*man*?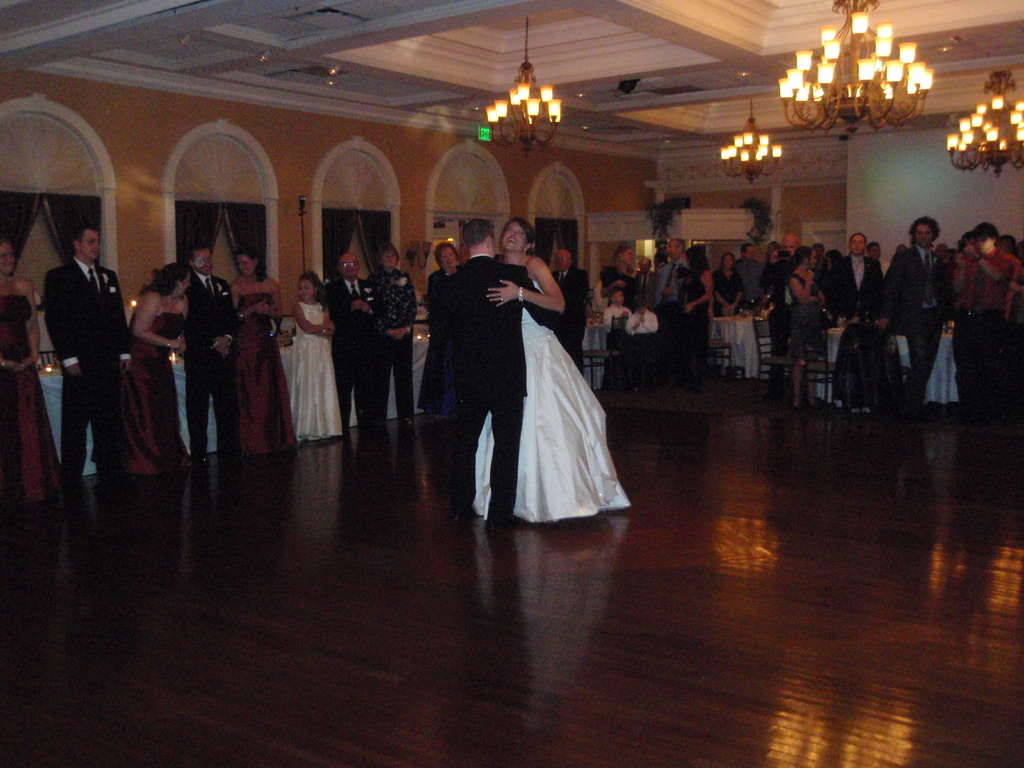
bbox=(953, 220, 1023, 415)
